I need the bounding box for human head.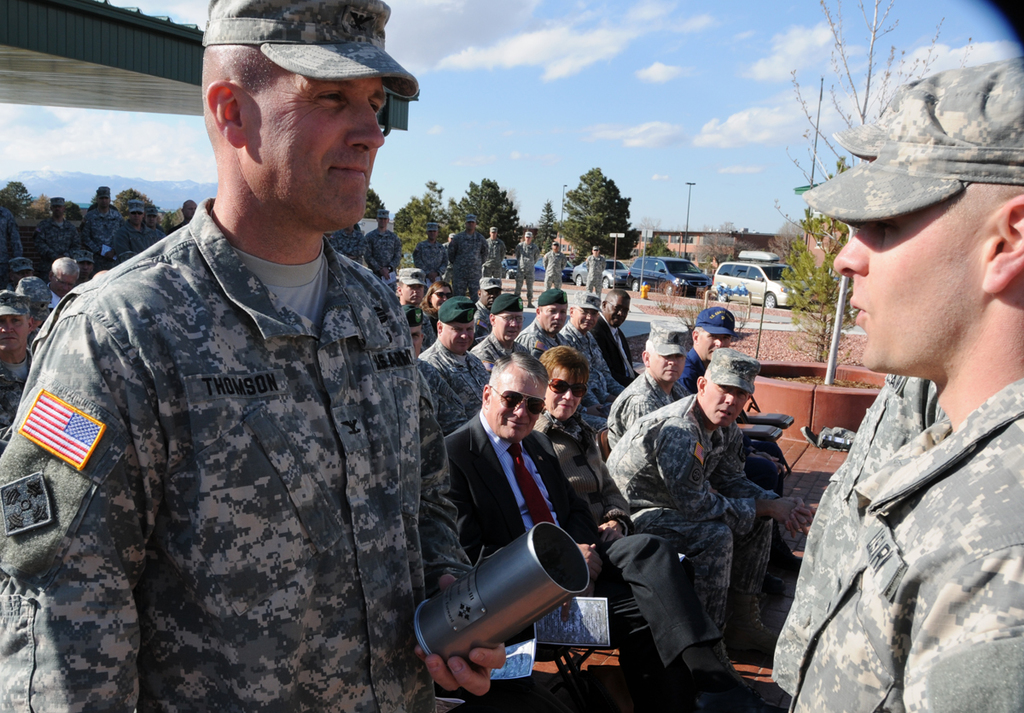
Here it is: l=0, t=298, r=38, b=344.
